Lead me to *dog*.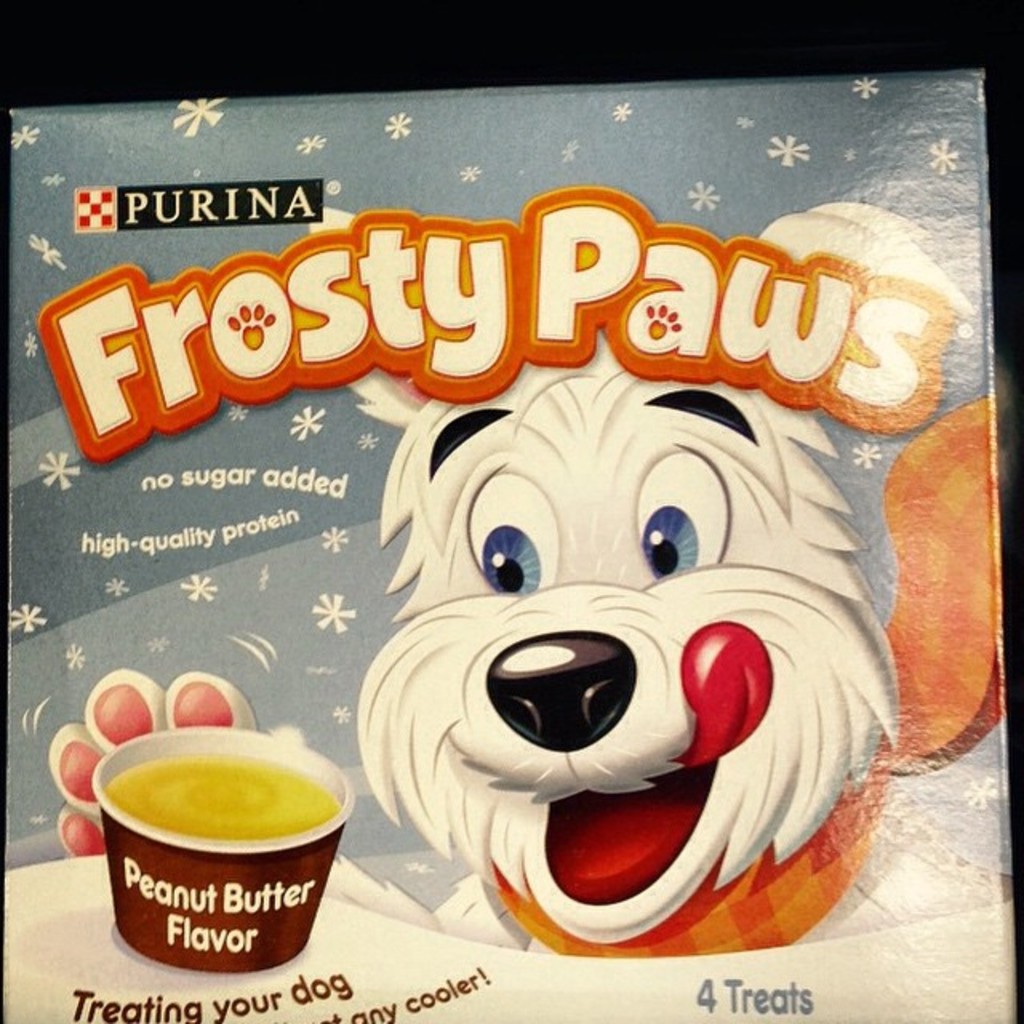
Lead to bbox=[43, 197, 1002, 957].
